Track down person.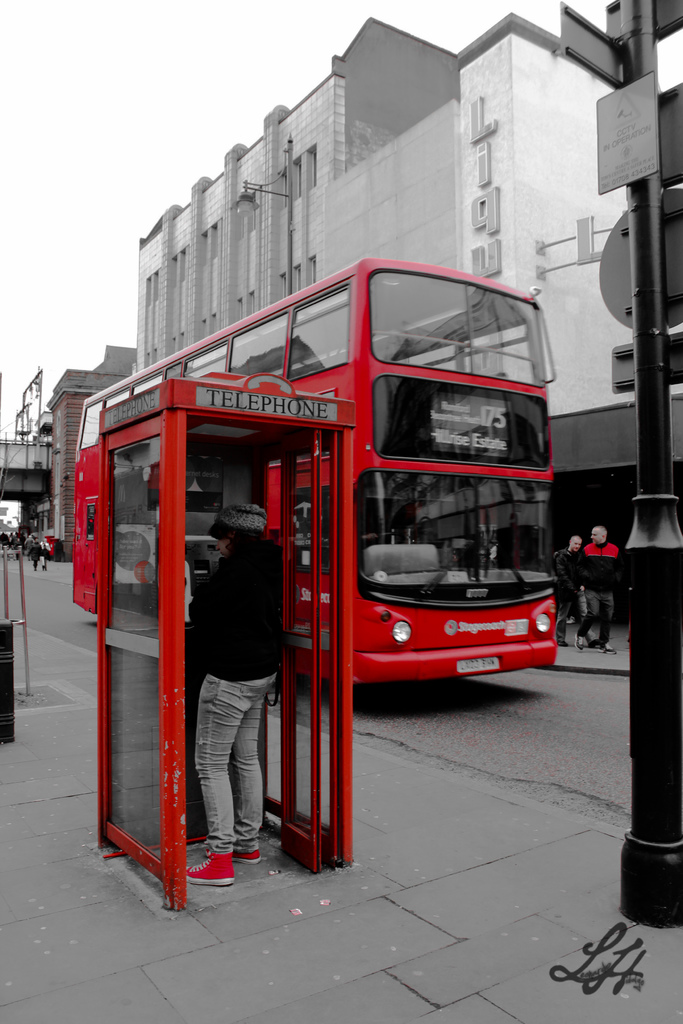
Tracked to <region>179, 436, 306, 898</region>.
